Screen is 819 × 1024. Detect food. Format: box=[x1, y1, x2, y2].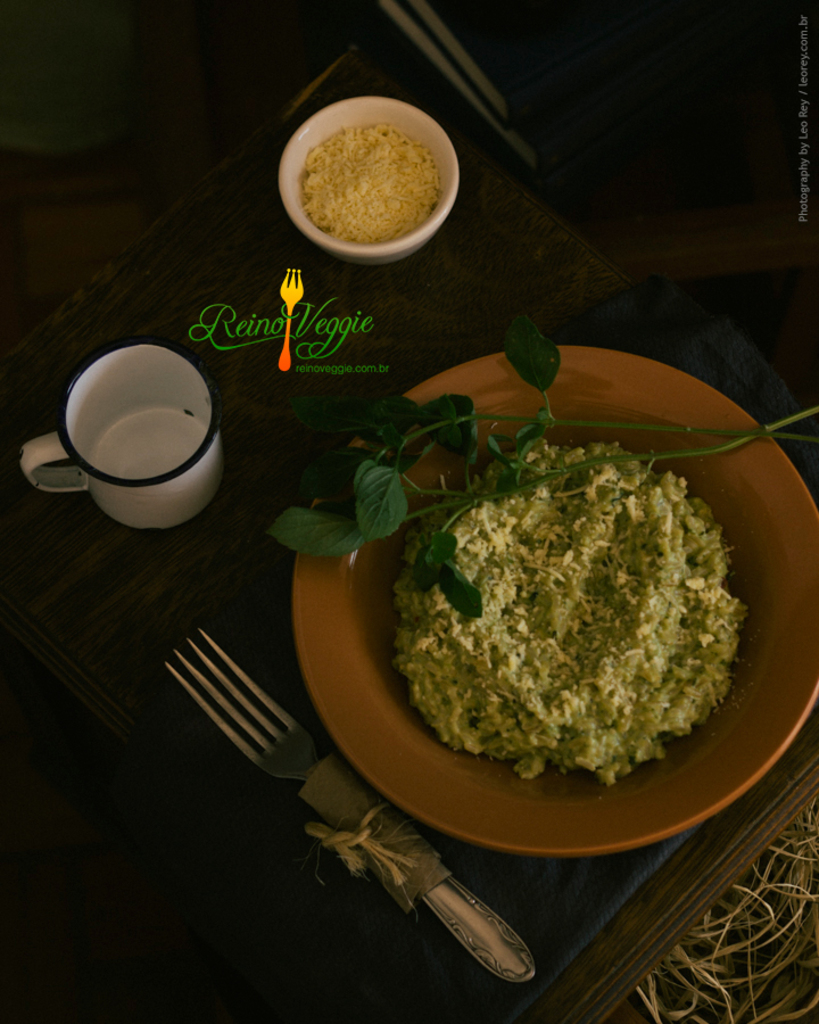
box=[263, 316, 818, 559].
